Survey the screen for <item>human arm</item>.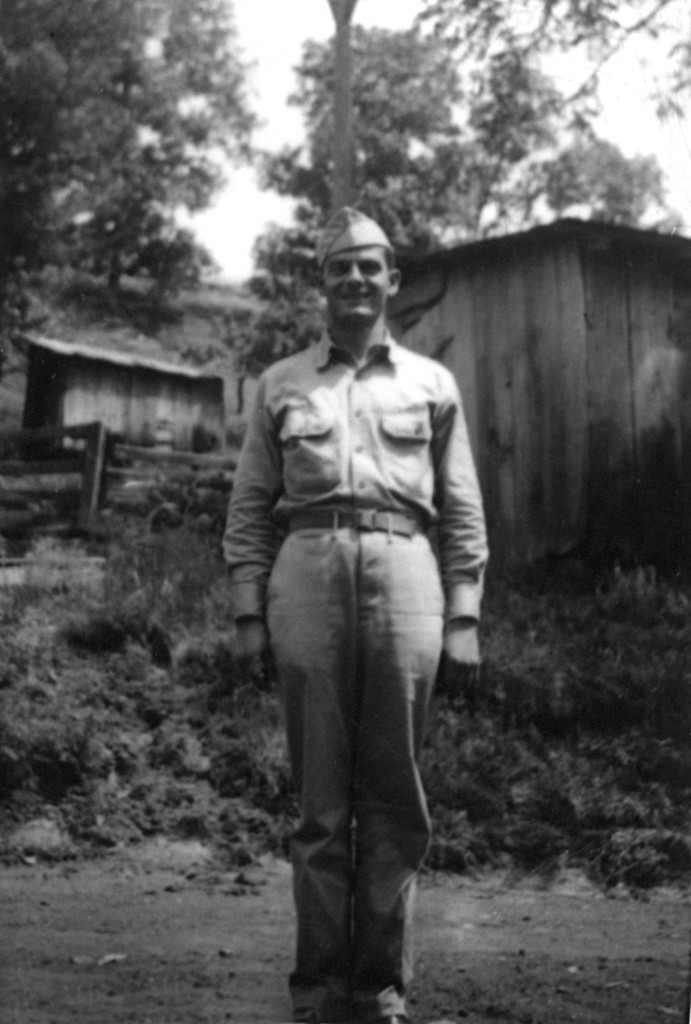
Survey found: pyautogui.locateOnScreen(418, 367, 496, 669).
